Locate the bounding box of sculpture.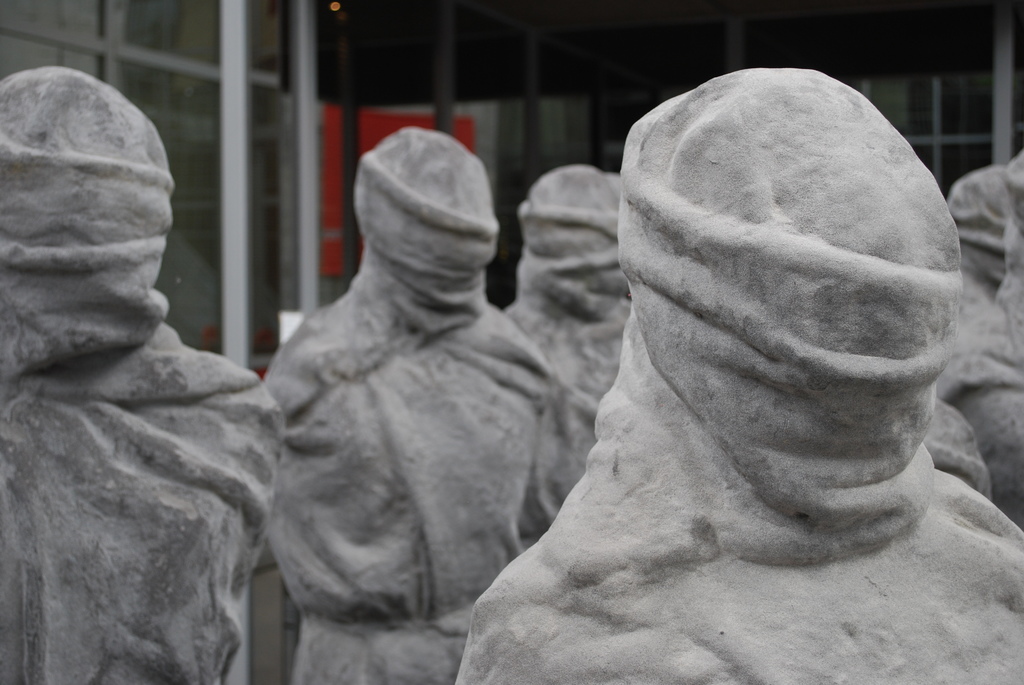
Bounding box: 502,156,630,403.
